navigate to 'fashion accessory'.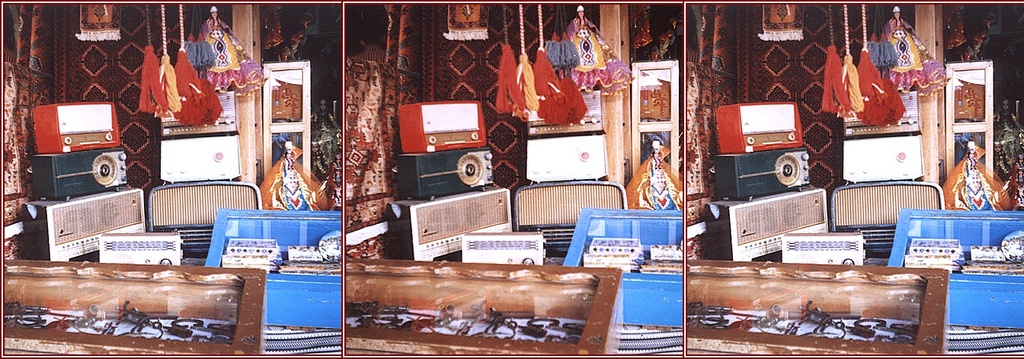
Navigation target: select_region(968, 139, 977, 149).
